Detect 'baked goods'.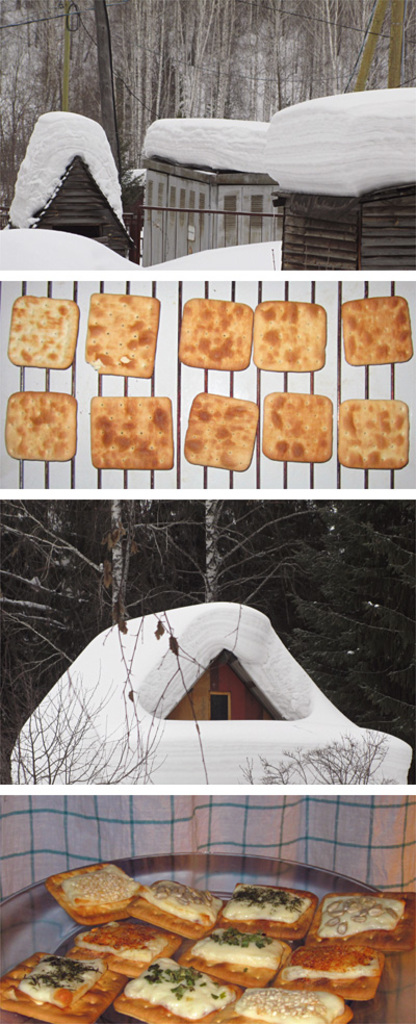
Detected at 8:293:76:372.
